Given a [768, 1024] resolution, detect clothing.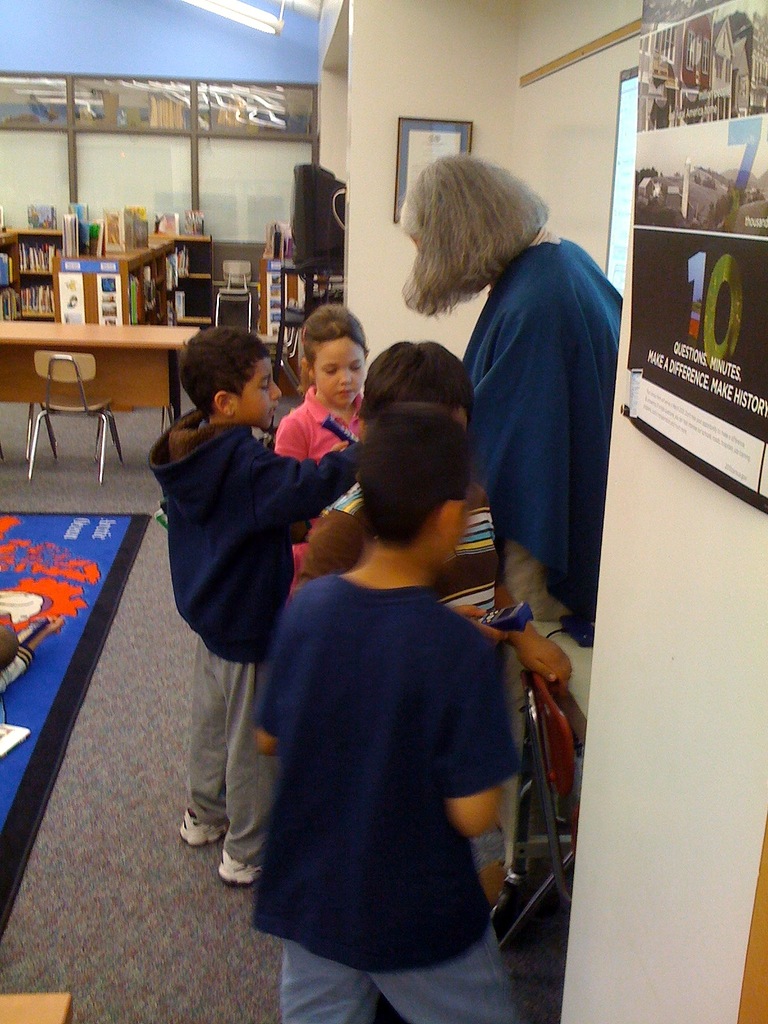
{"left": 424, "top": 186, "right": 630, "bottom": 656}.
